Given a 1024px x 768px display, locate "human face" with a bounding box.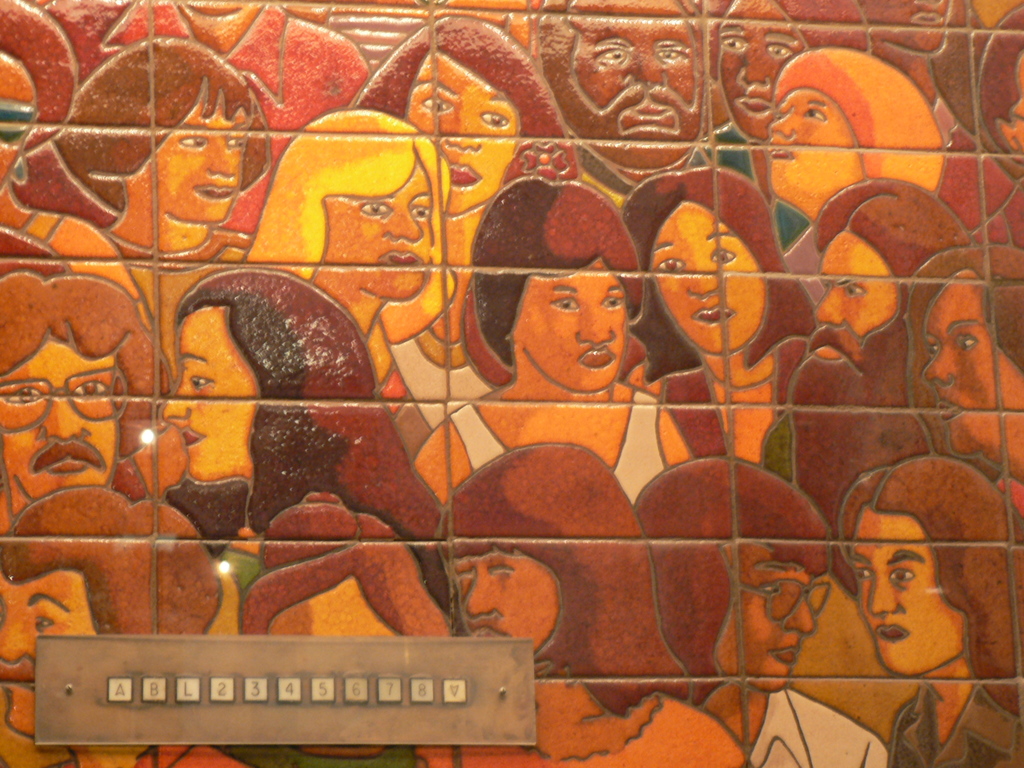
Located: locate(407, 47, 520, 218).
